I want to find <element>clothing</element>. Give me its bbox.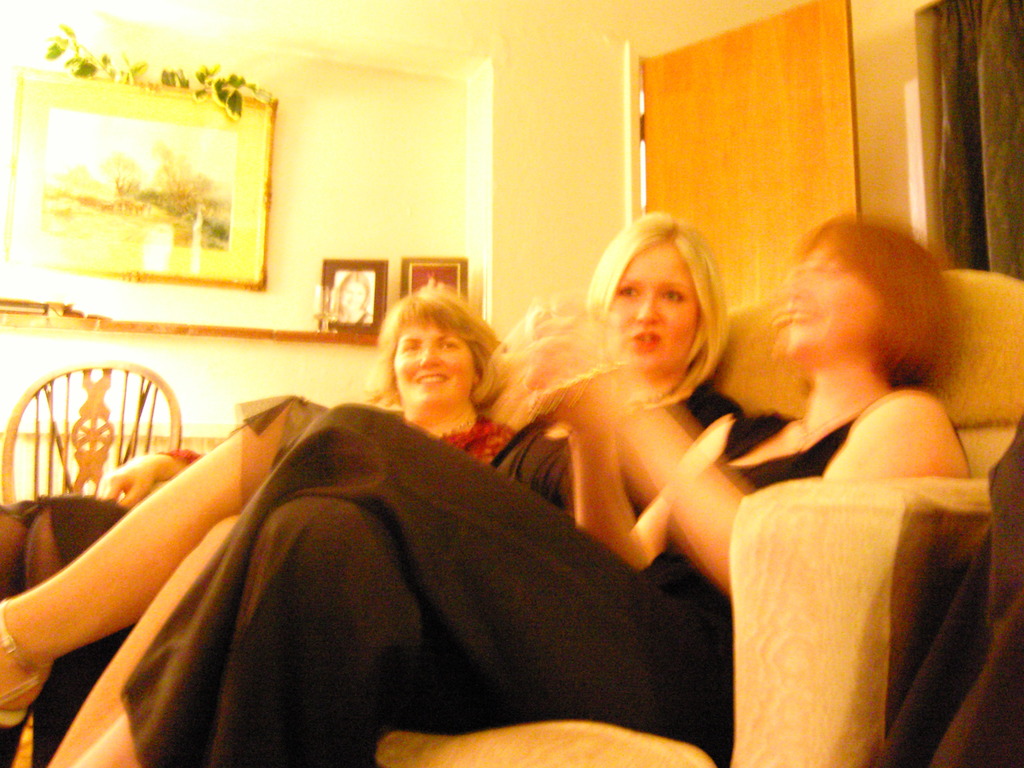
x1=488 y1=389 x2=733 y2=514.
